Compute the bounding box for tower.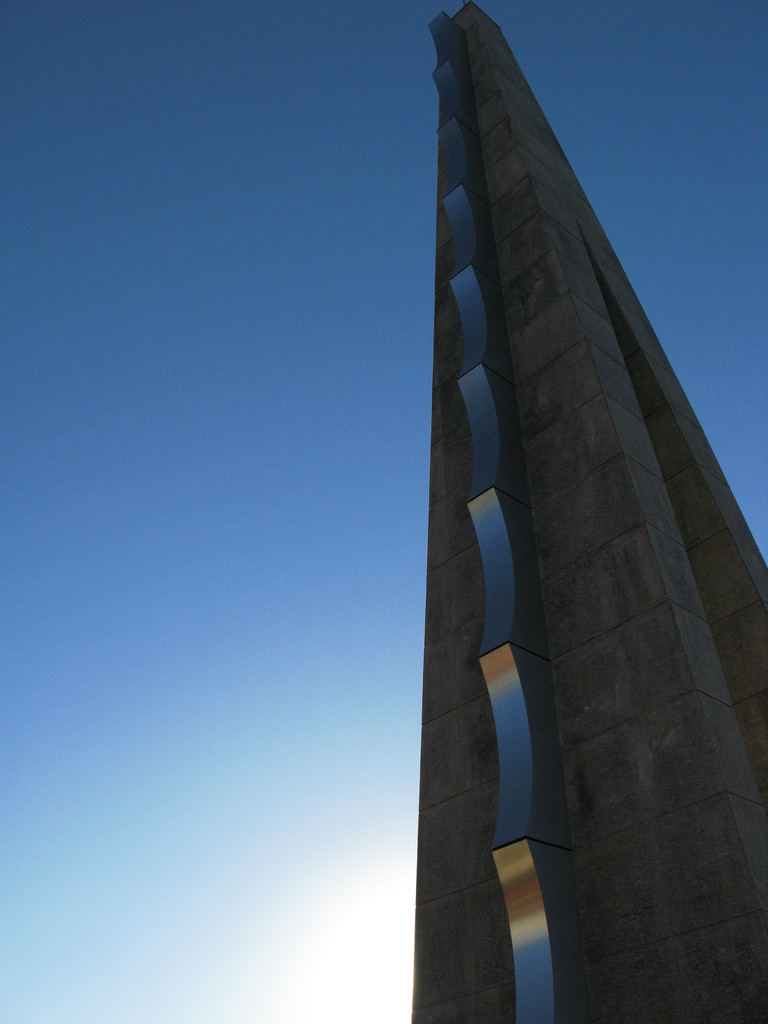
l=410, t=1, r=767, b=1023.
